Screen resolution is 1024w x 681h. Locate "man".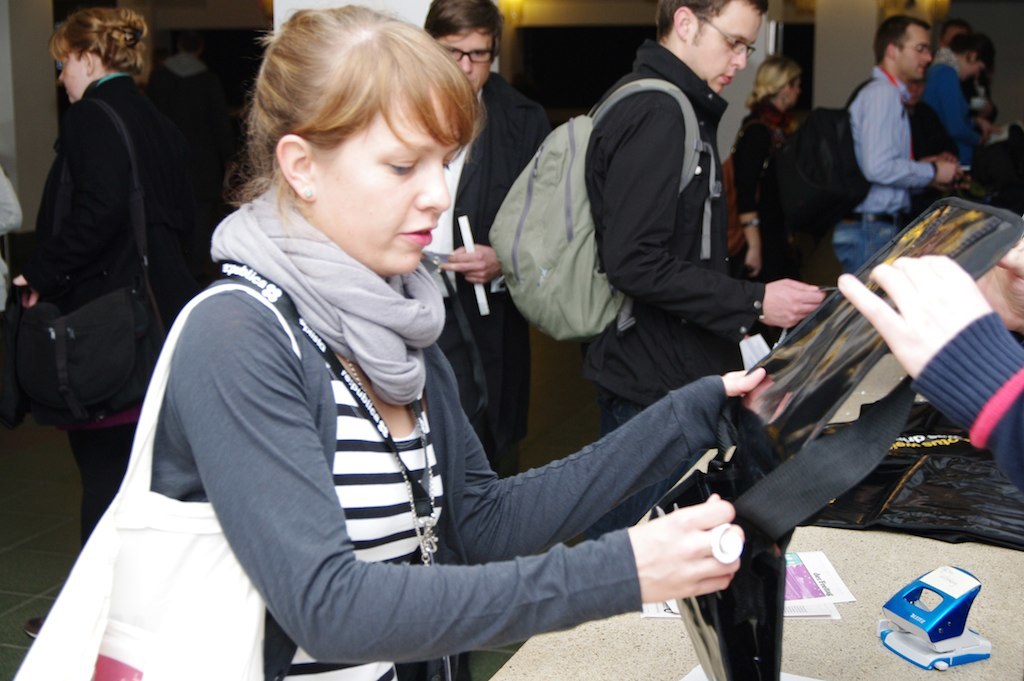
box(581, 0, 828, 456).
